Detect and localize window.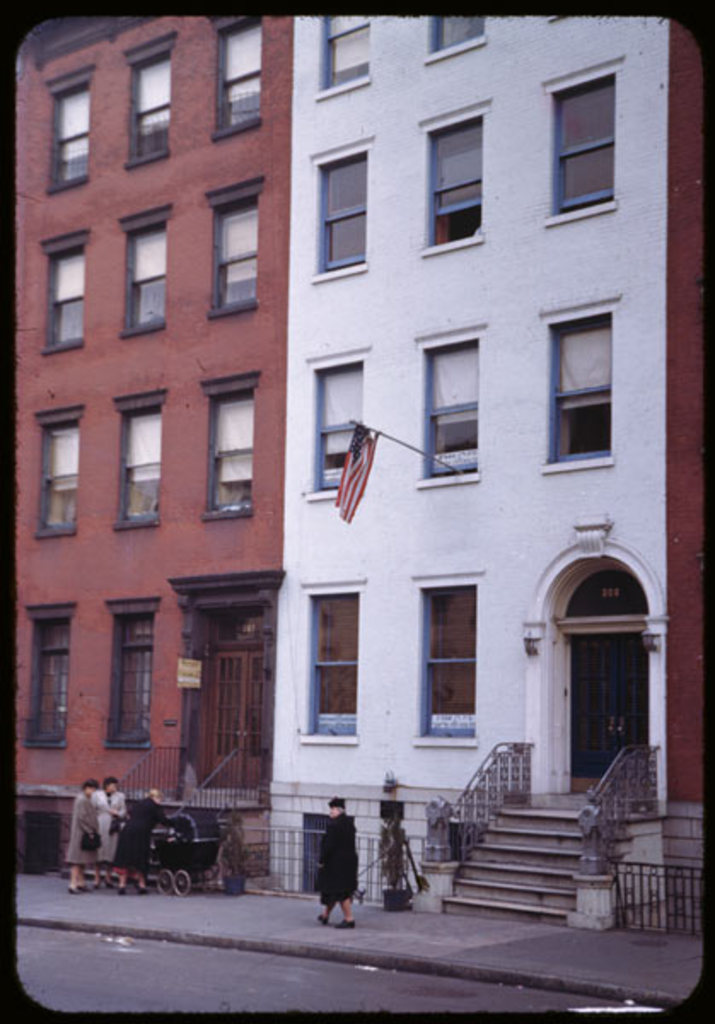
Localized at x1=24 y1=601 x2=73 y2=748.
